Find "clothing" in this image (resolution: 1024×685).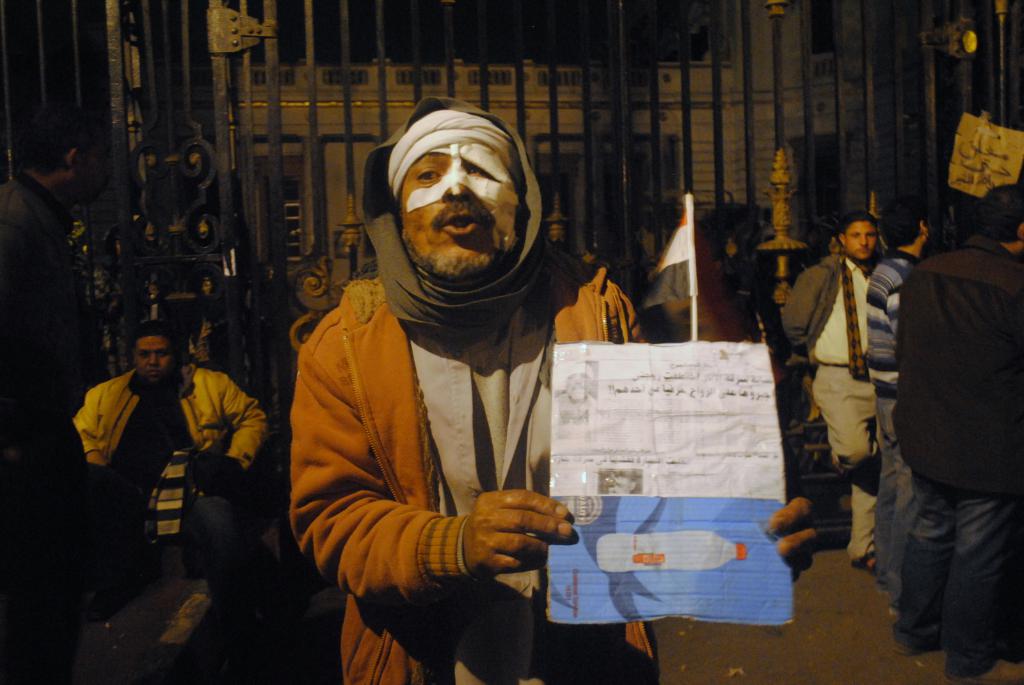
72:361:269:684.
